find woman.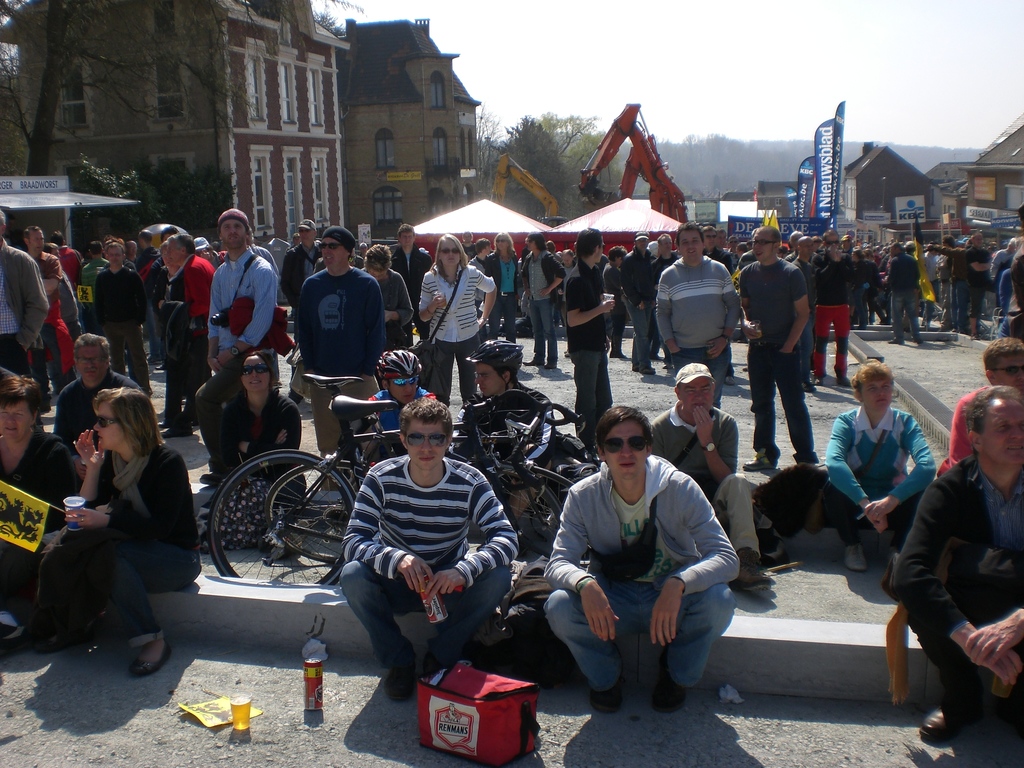
<region>33, 356, 197, 687</region>.
